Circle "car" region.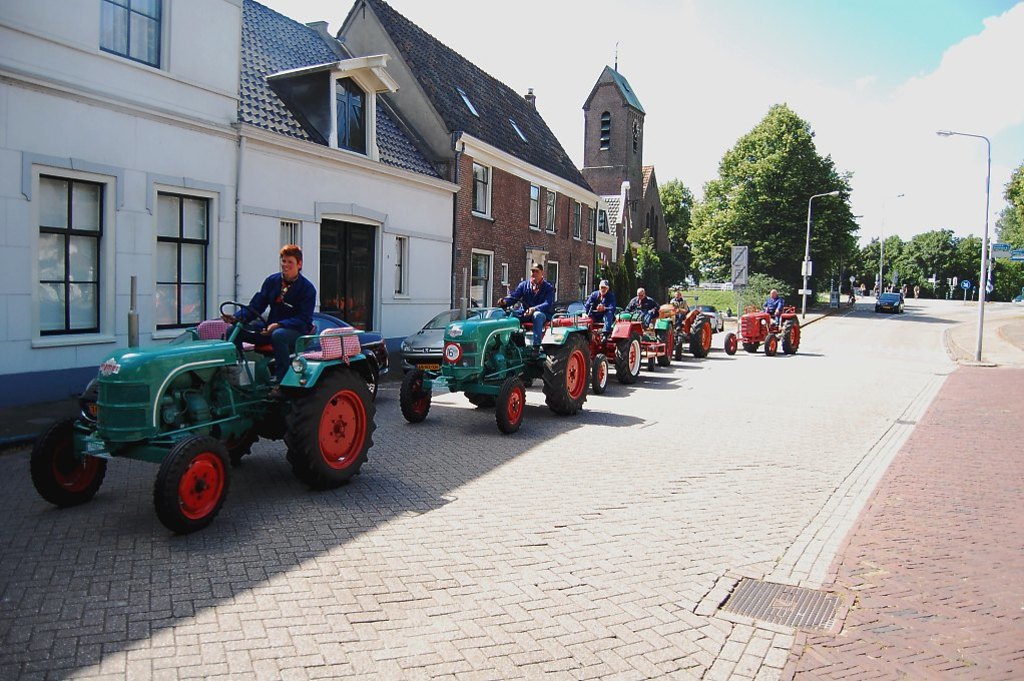
Region: 30/290/405/531.
